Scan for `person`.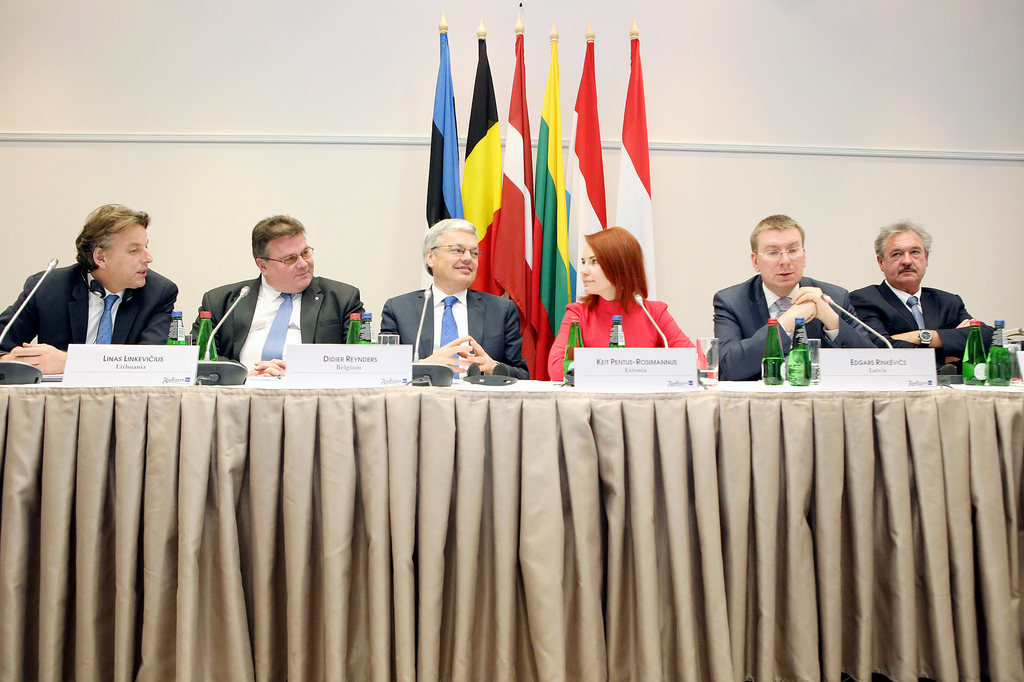
Scan result: (x1=381, y1=218, x2=529, y2=382).
